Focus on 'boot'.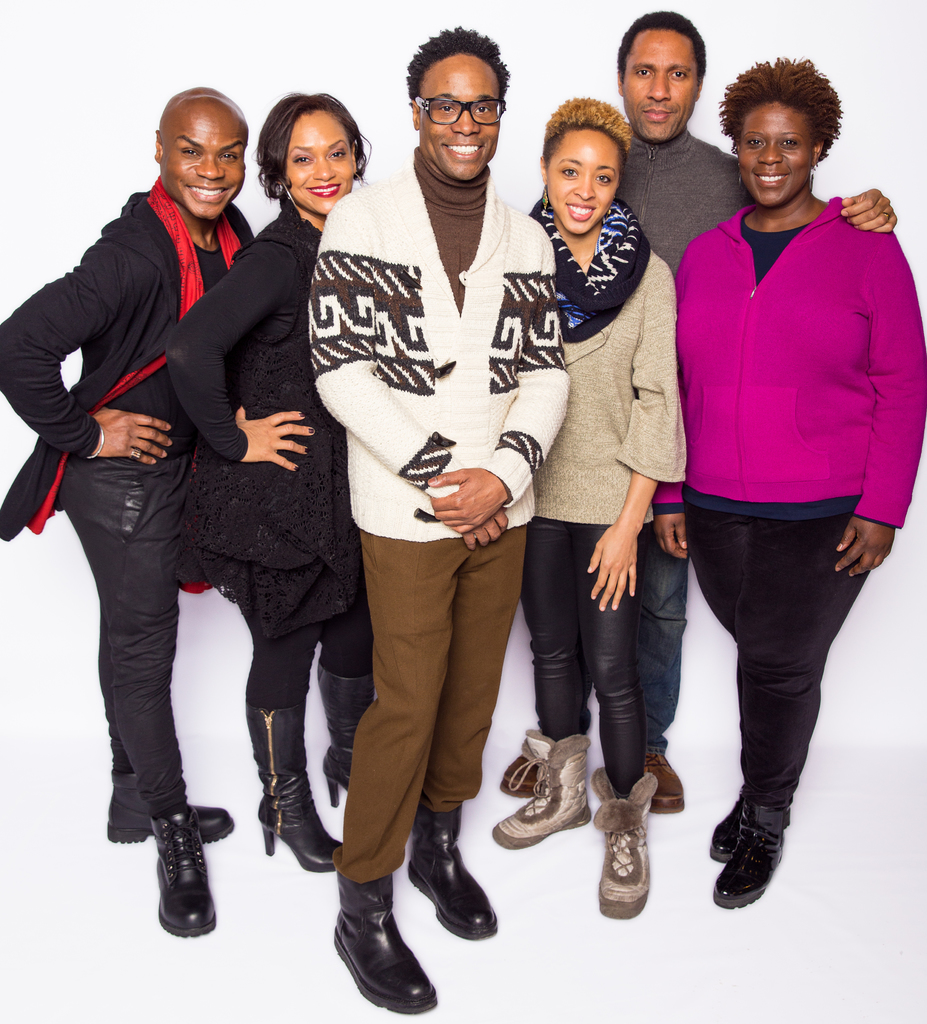
Focused at box(158, 796, 221, 940).
